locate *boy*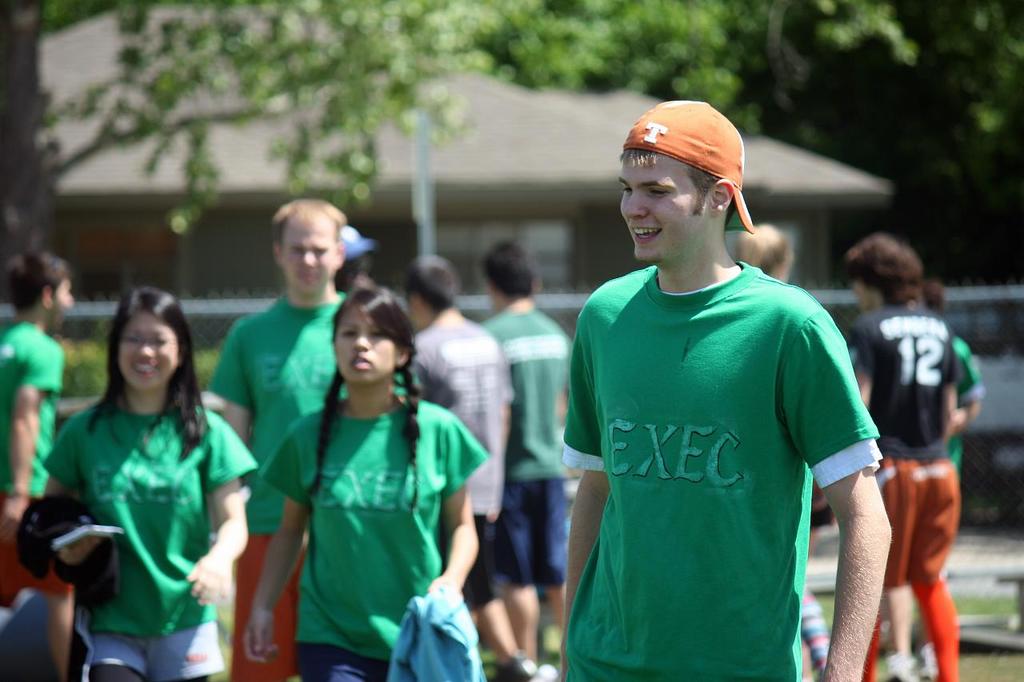
{"x1": 548, "y1": 95, "x2": 892, "y2": 681}
